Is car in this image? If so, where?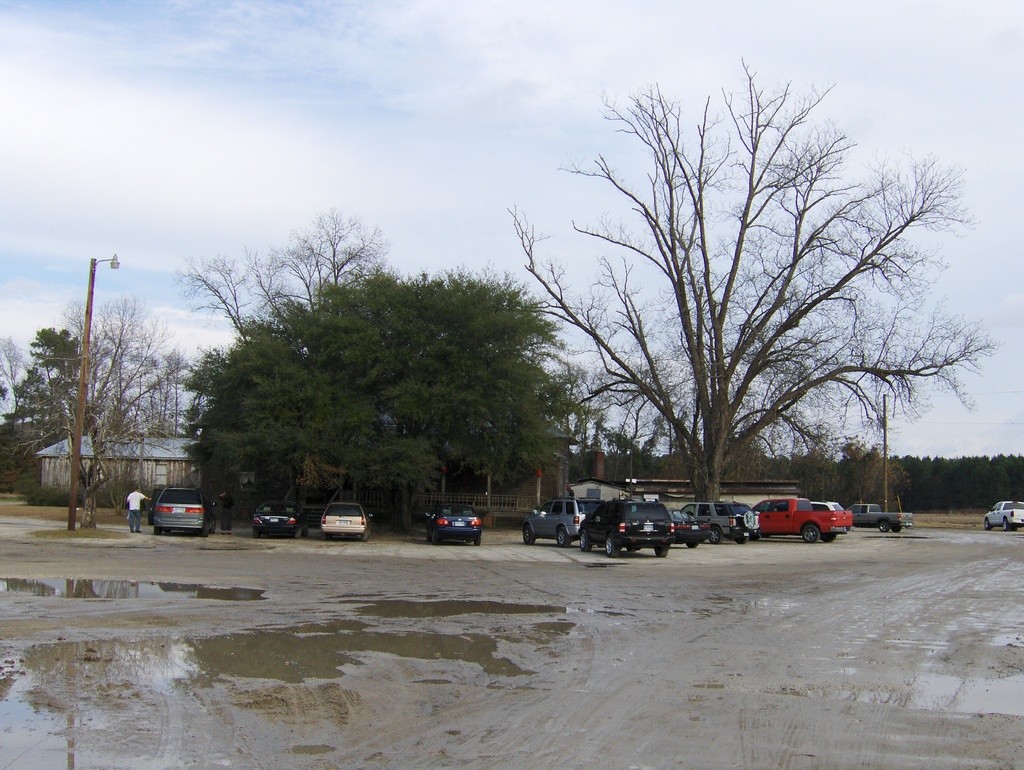
Yes, at {"left": 570, "top": 495, "right": 669, "bottom": 561}.
